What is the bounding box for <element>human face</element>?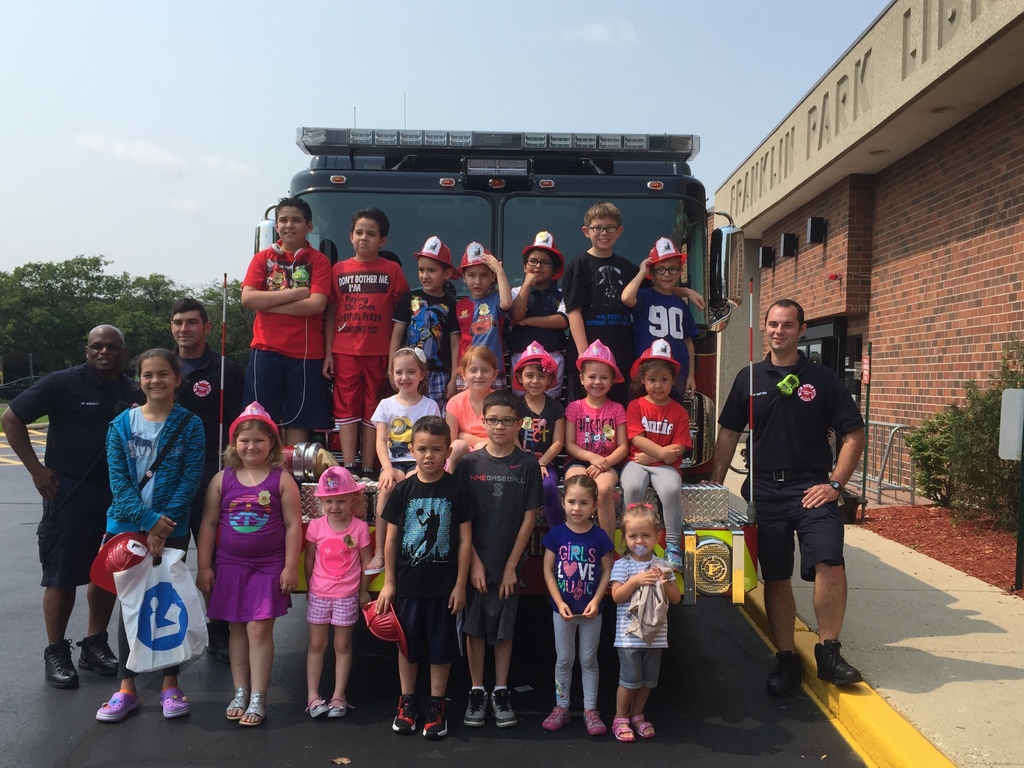
463,264,493,298.
